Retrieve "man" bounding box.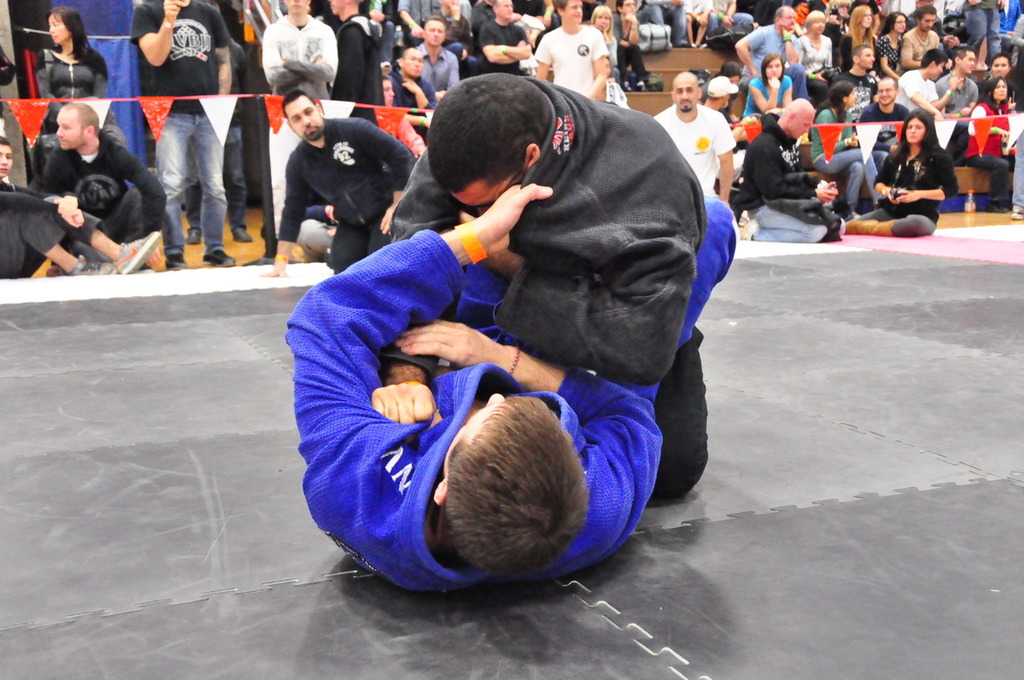
Bounding box: (x1=285, y1=184, x2=739, y2=596).
